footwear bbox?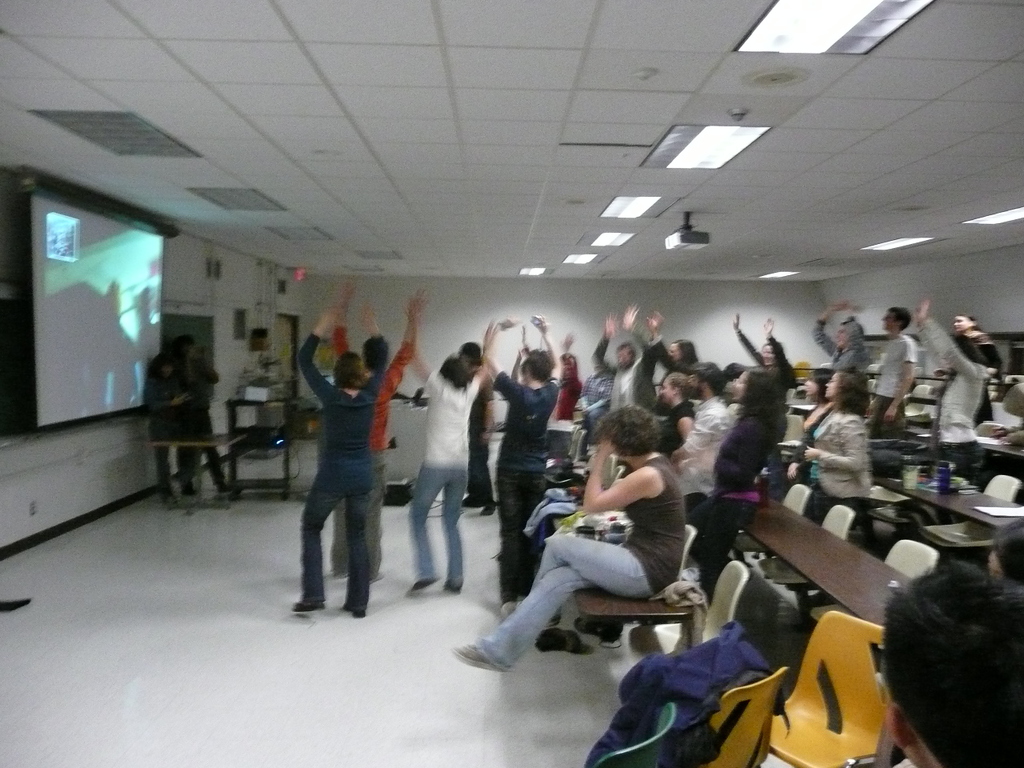
509:599:561:623
